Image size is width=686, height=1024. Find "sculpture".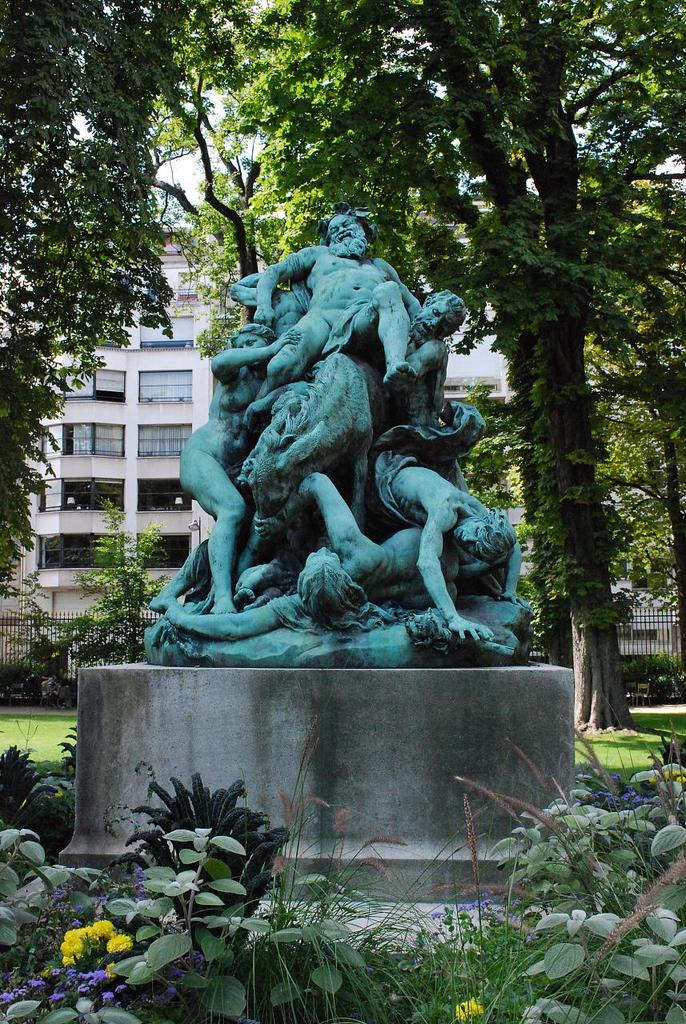
162,221,540,687.
